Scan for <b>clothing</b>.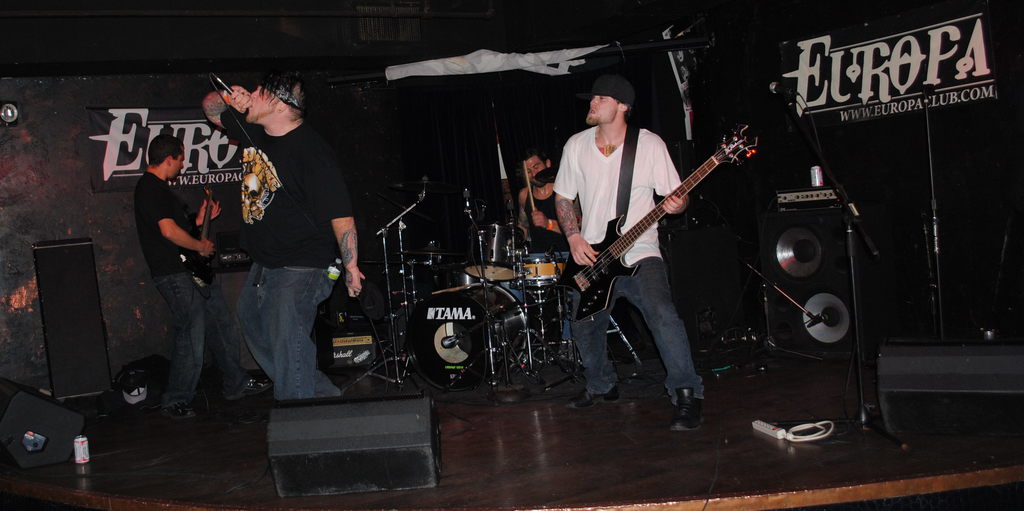
Scan result: <box>136,172,252,410</box>.
